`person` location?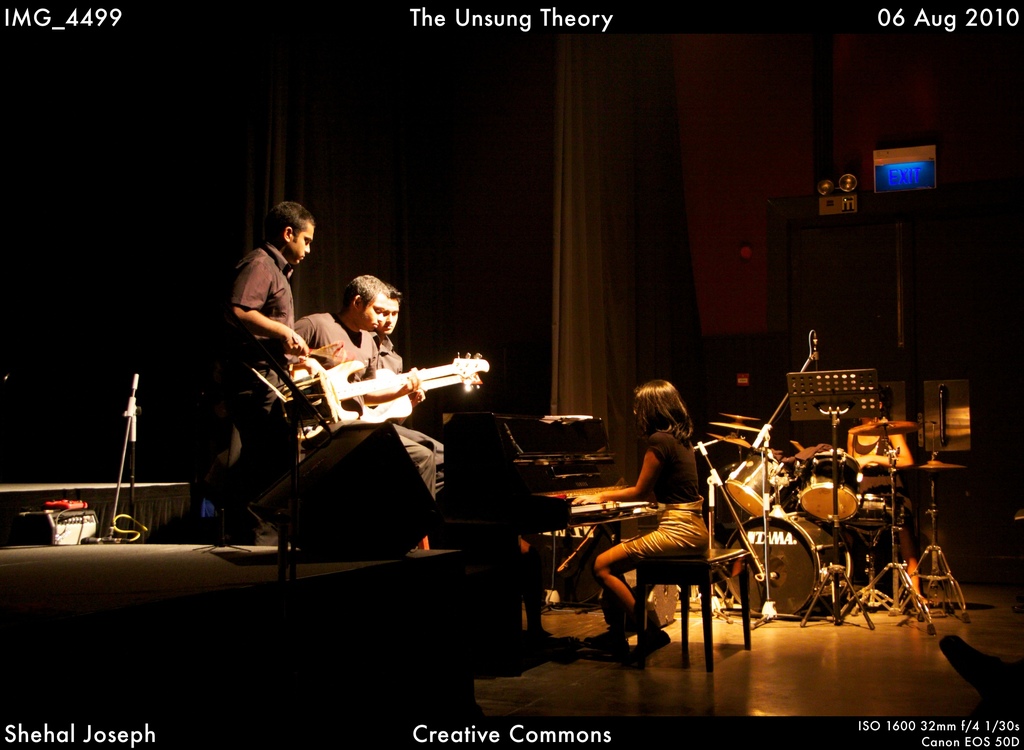
840, 385, 920, 601
